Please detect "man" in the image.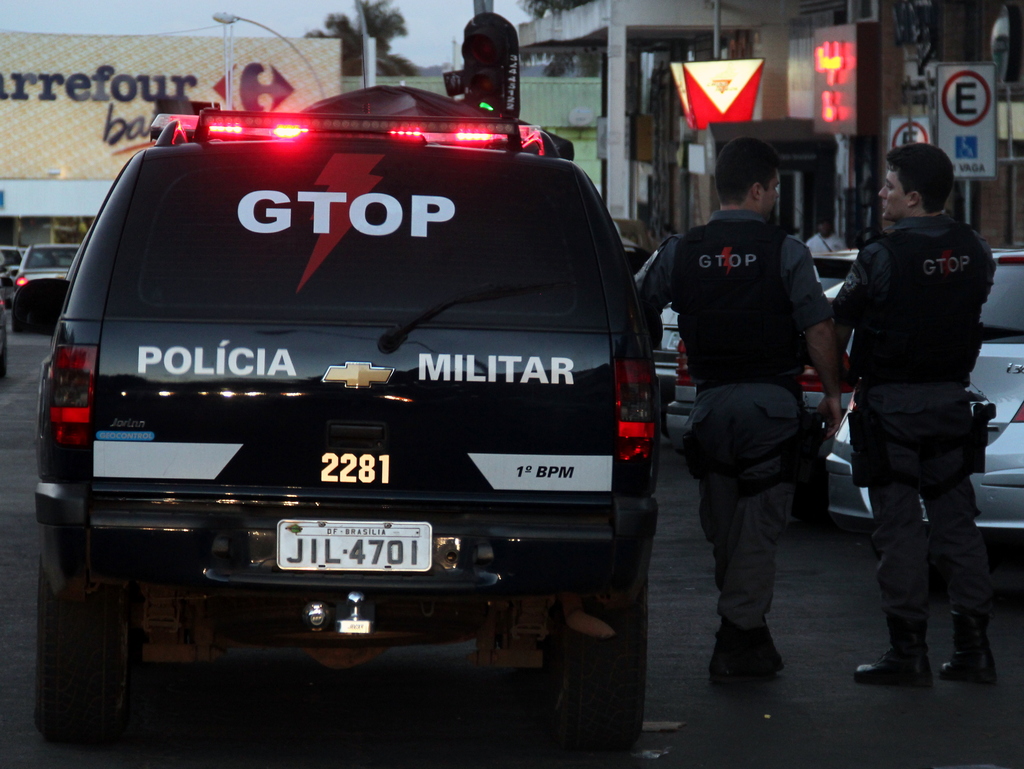
{"left": 832, "top": 144, "right": 992, "bottom": 690}.
